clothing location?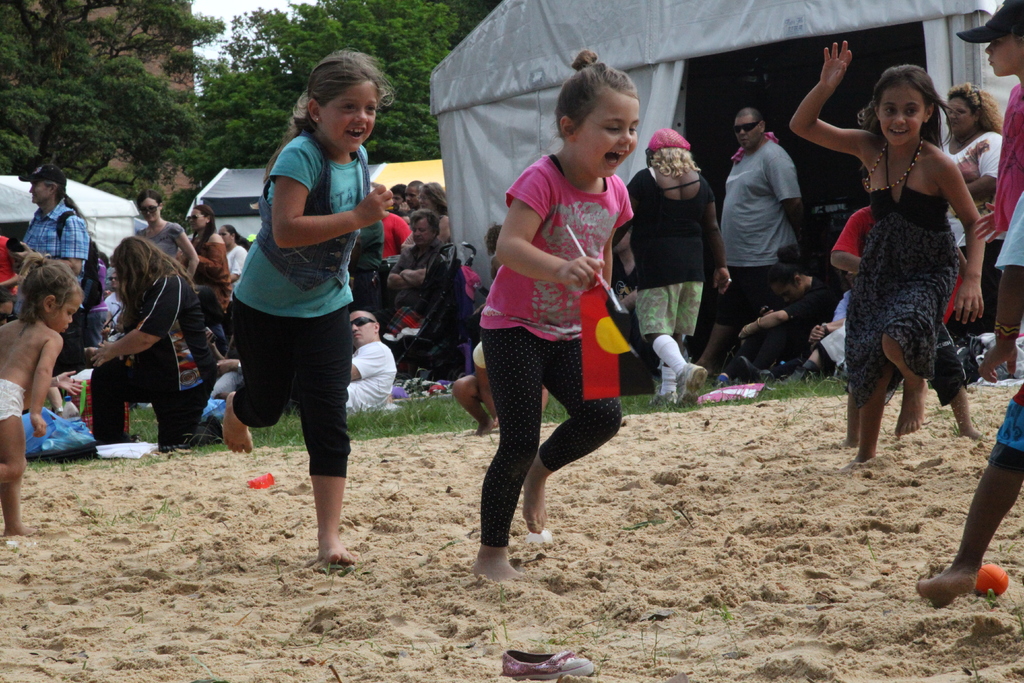
721, 135, 789, 269
